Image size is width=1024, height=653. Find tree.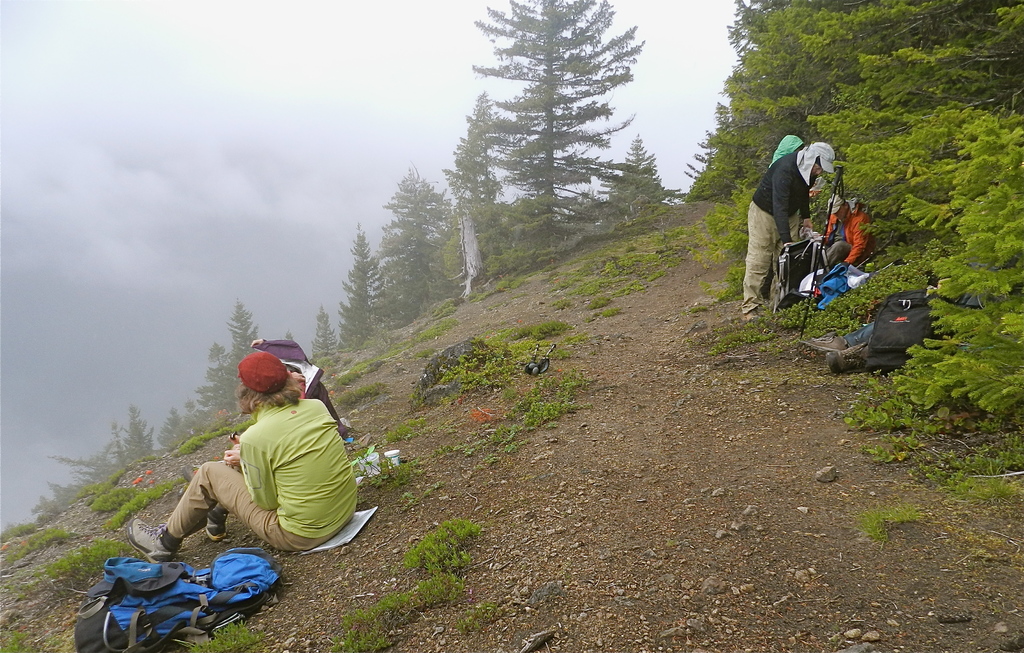
BBox(156, 404, 182, 451).
